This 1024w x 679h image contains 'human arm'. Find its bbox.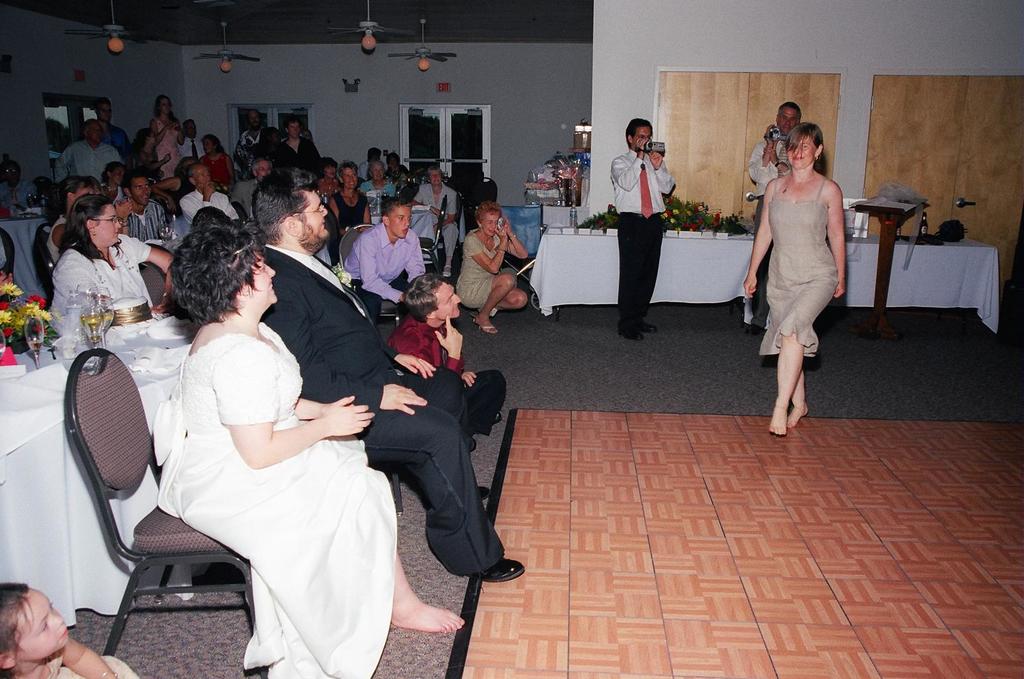
[407, 237, 425, 281].
